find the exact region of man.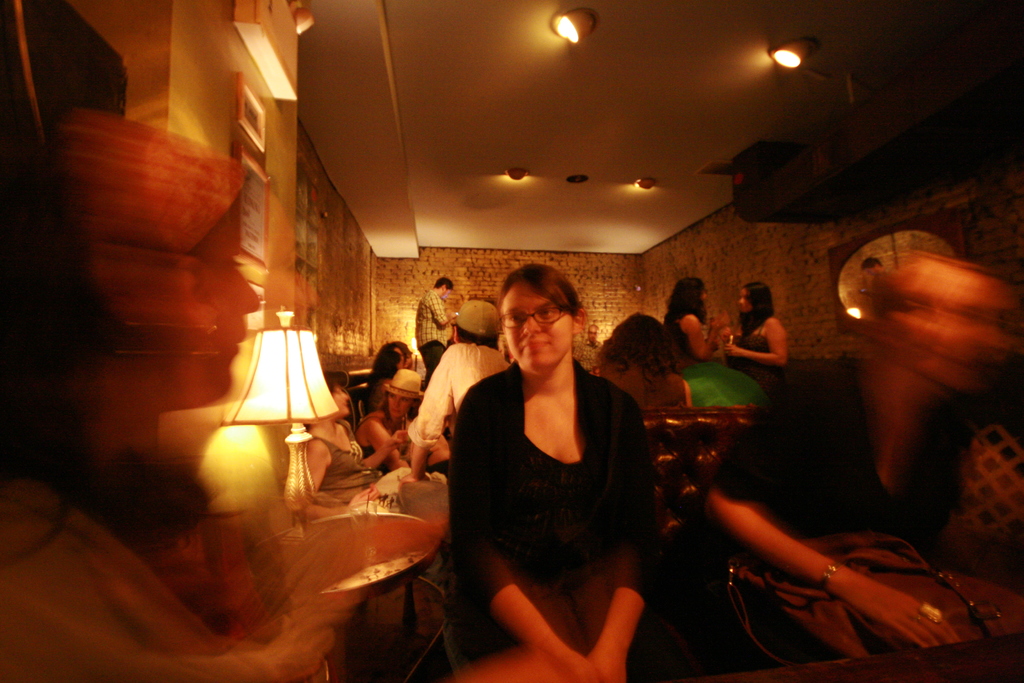
Exact region: locate(412, 272, 460, 387).
